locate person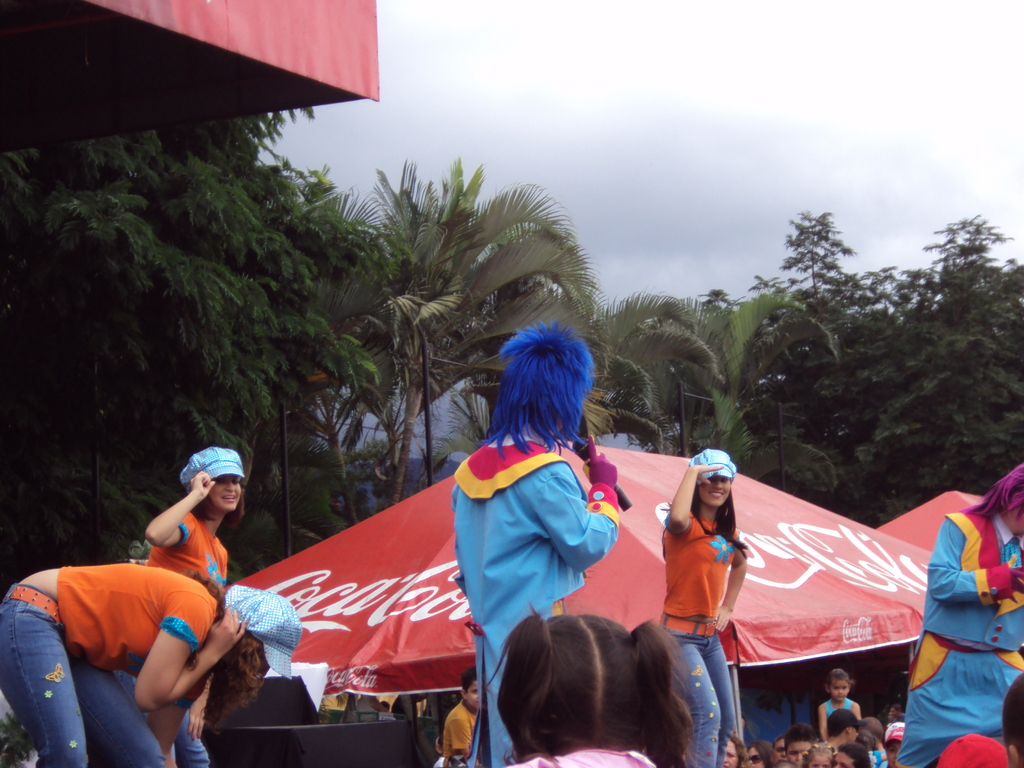
0/561/303/767
